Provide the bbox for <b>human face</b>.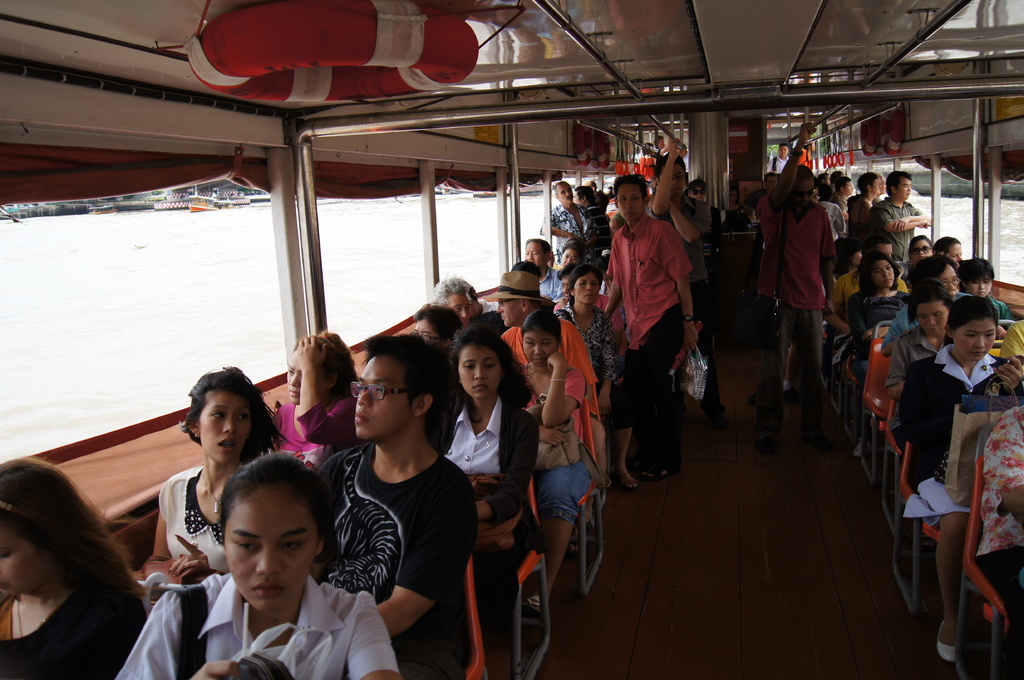
bbox=[874, 258, 897, 290].
